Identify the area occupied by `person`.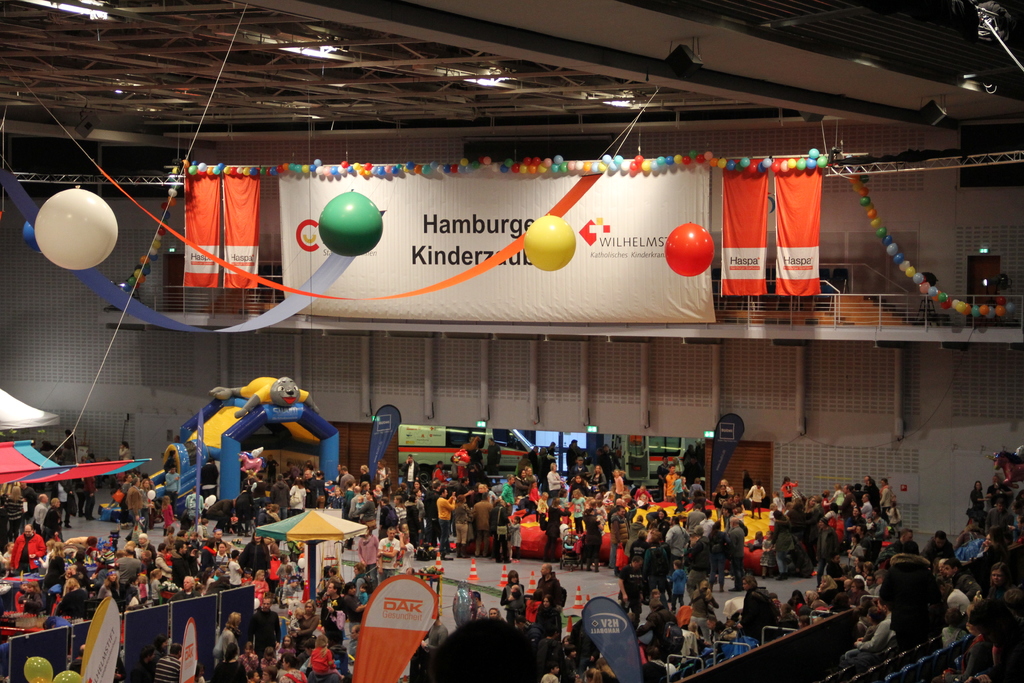
Area: bbox=[500, 566, 529, 630].
